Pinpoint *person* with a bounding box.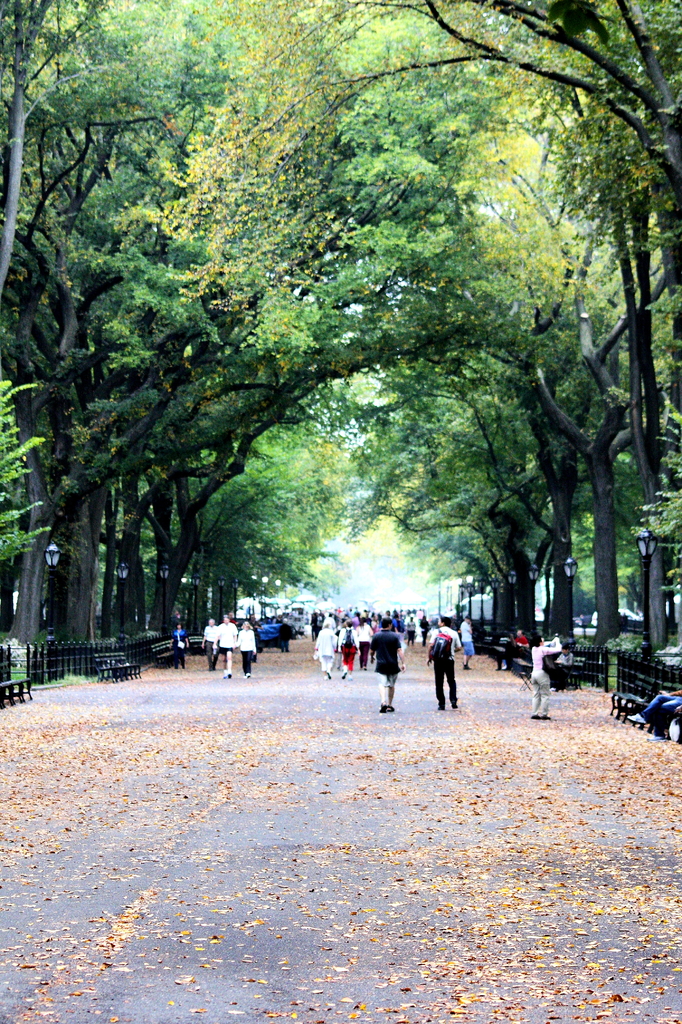
left=310, top=622, right=337, bottom=682.
